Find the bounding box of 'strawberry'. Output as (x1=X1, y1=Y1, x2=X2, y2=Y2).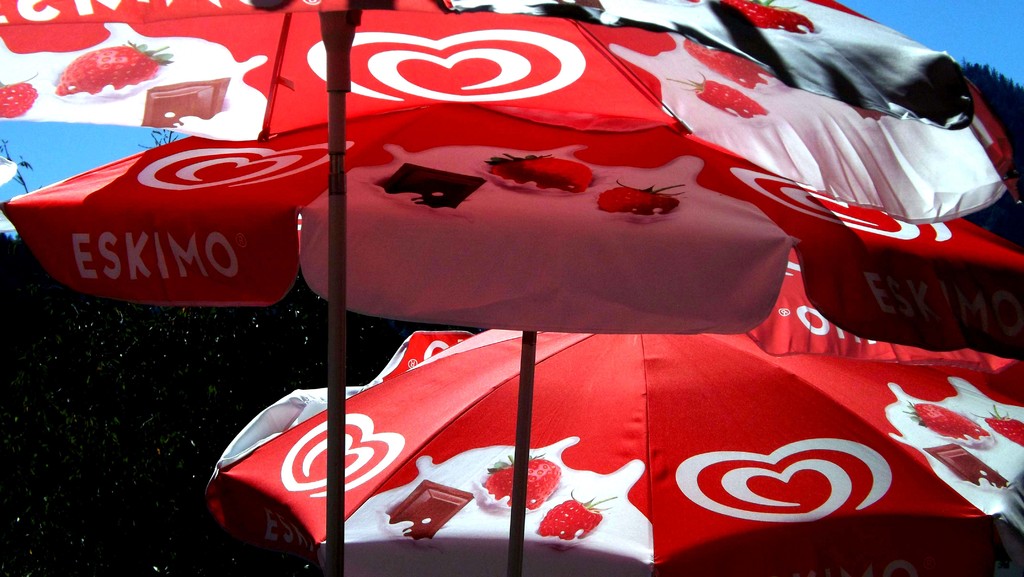
(x1=532, y1=487, x2=623, y2=537).
